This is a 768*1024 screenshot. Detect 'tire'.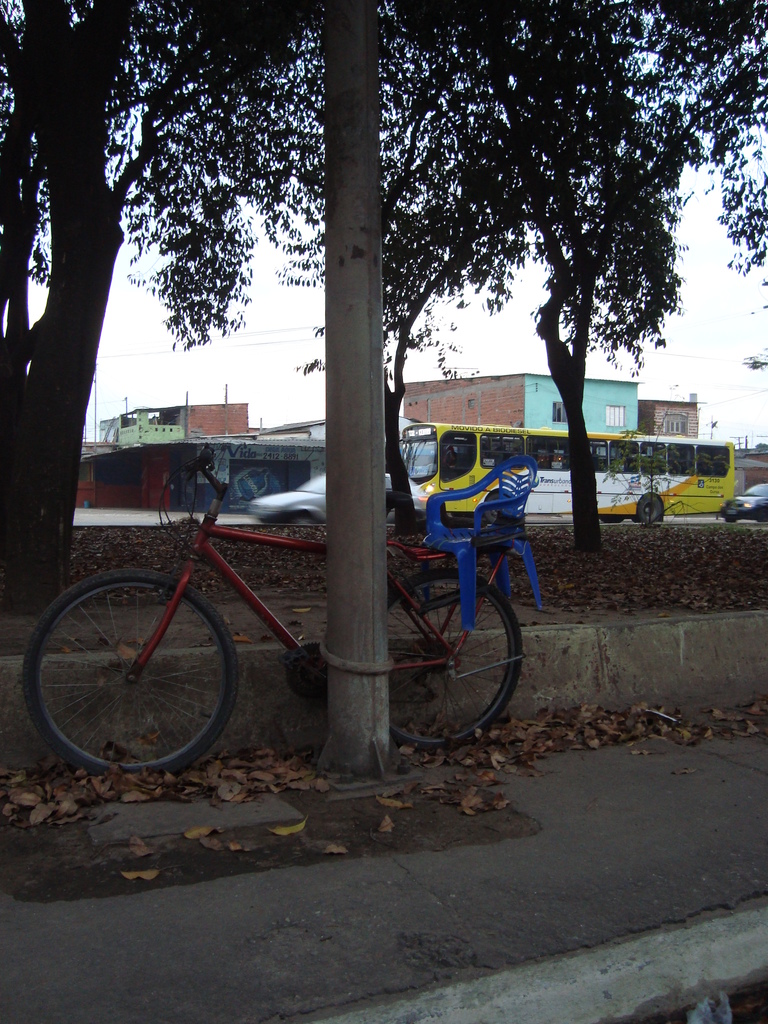
(x1=37, y1=553, x2=232, y2=776).
